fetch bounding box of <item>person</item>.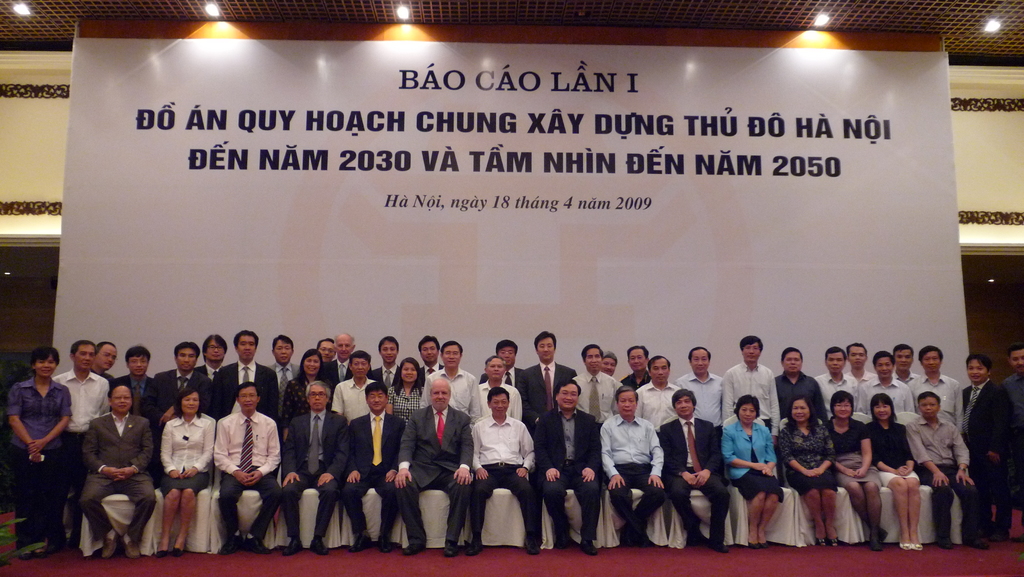
Bbox: [317, 335, 352, 393].
